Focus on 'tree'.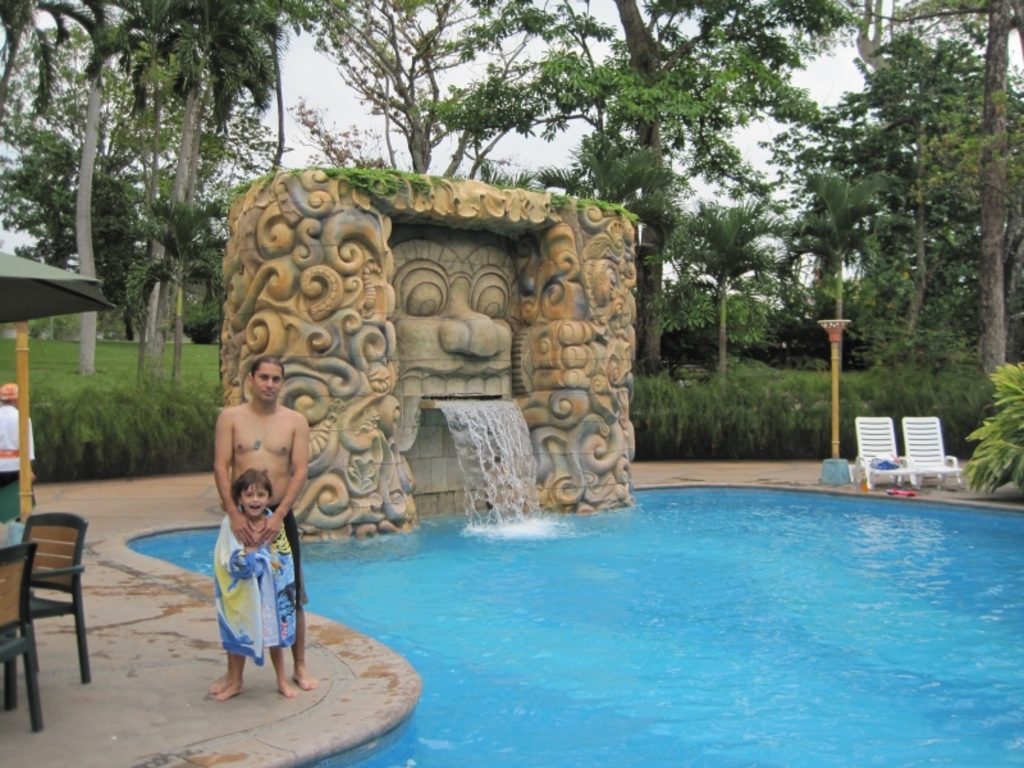
Focused at BBox(0, 0, 115, 137).
